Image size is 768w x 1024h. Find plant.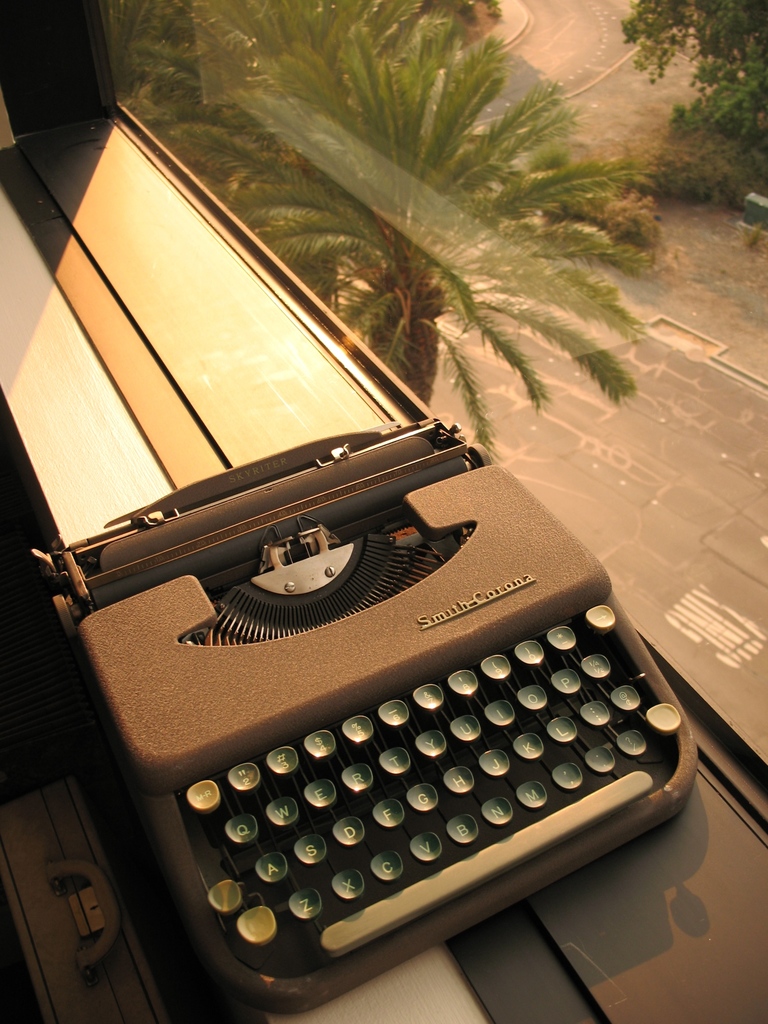
[left=174, top=14, right=651, bottom=458].
